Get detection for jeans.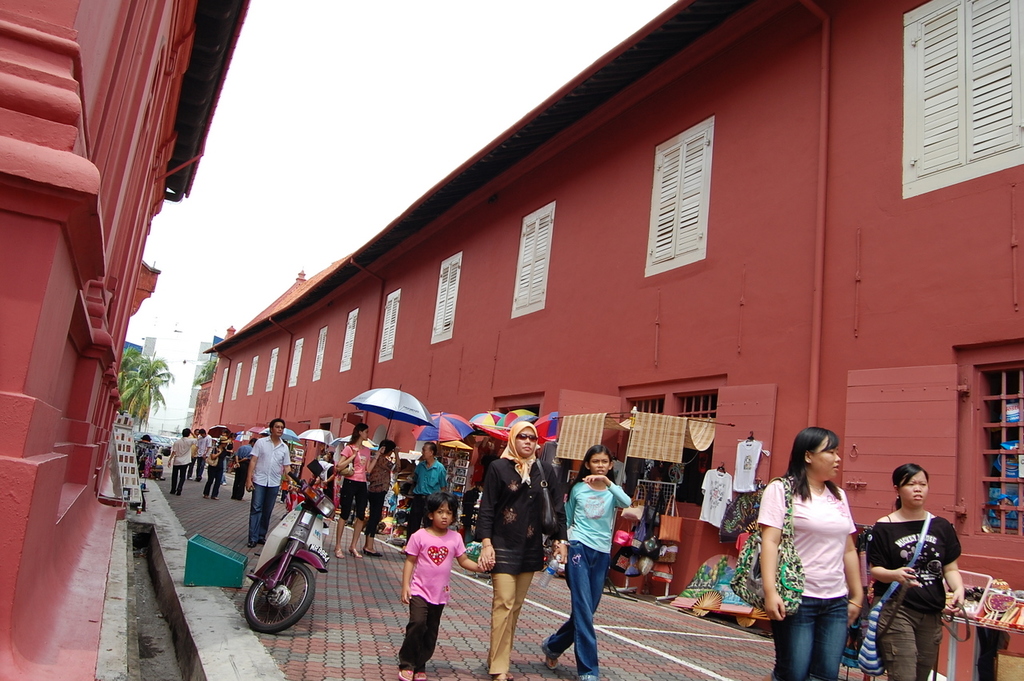
Detection: x1=774, y1=597, x2=843, y2=680.
